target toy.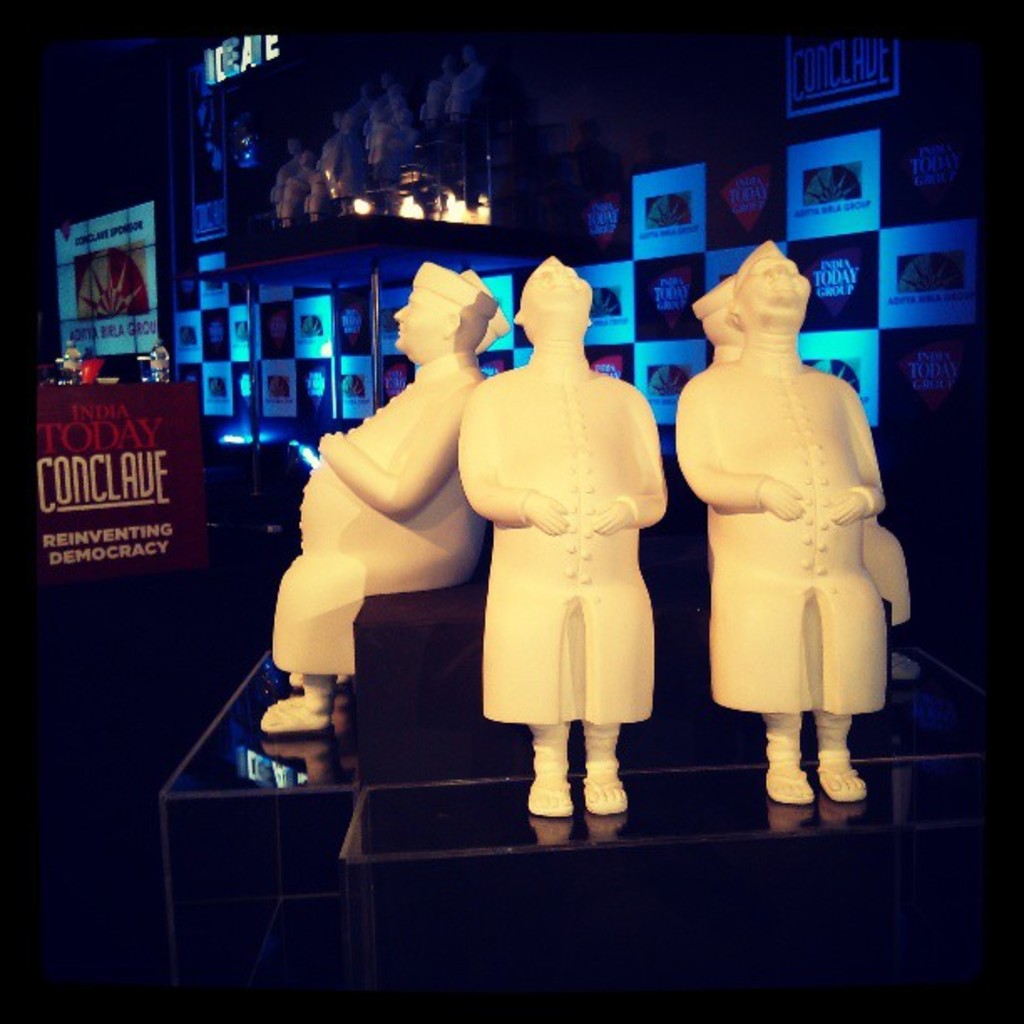
Target region: bbox(688, 271, 922, 671).
